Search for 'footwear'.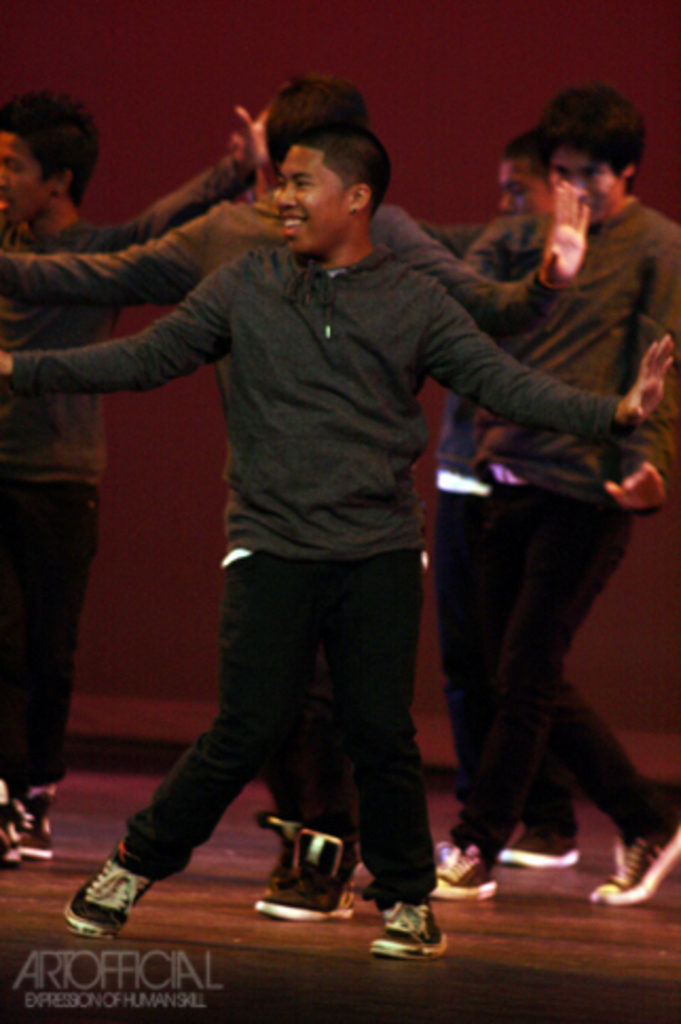
Found at left=68, top=838, right=152, bottom=939.
